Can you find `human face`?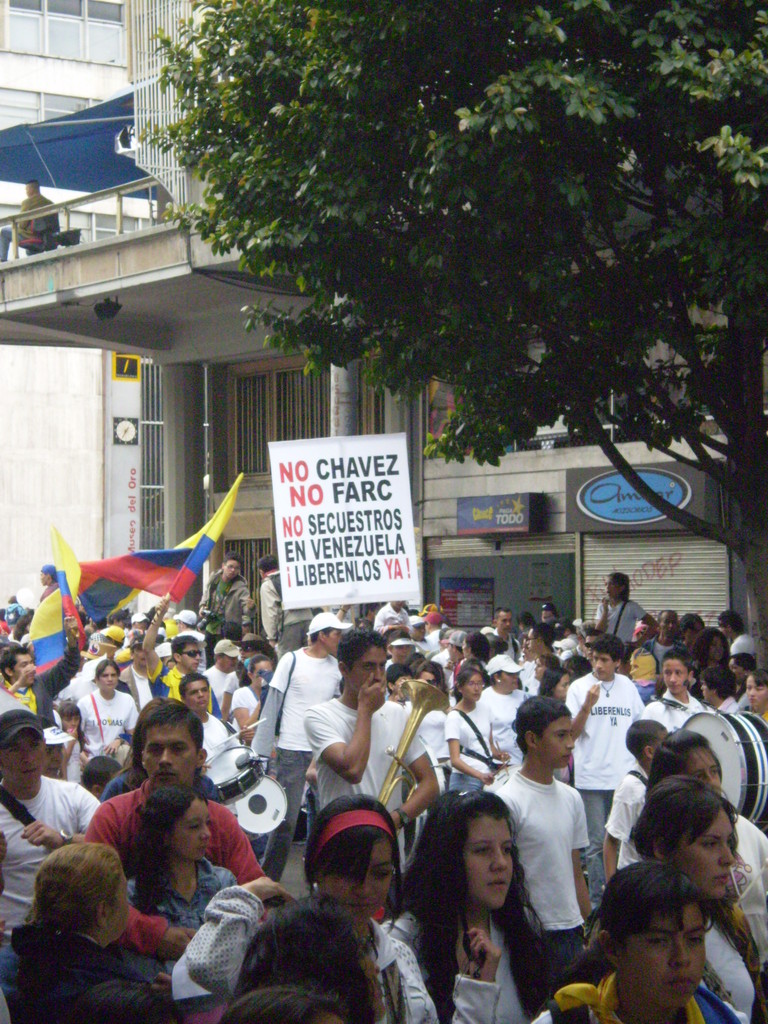
Yes, bounding box: l=348, t=643, r=383, b=698.
